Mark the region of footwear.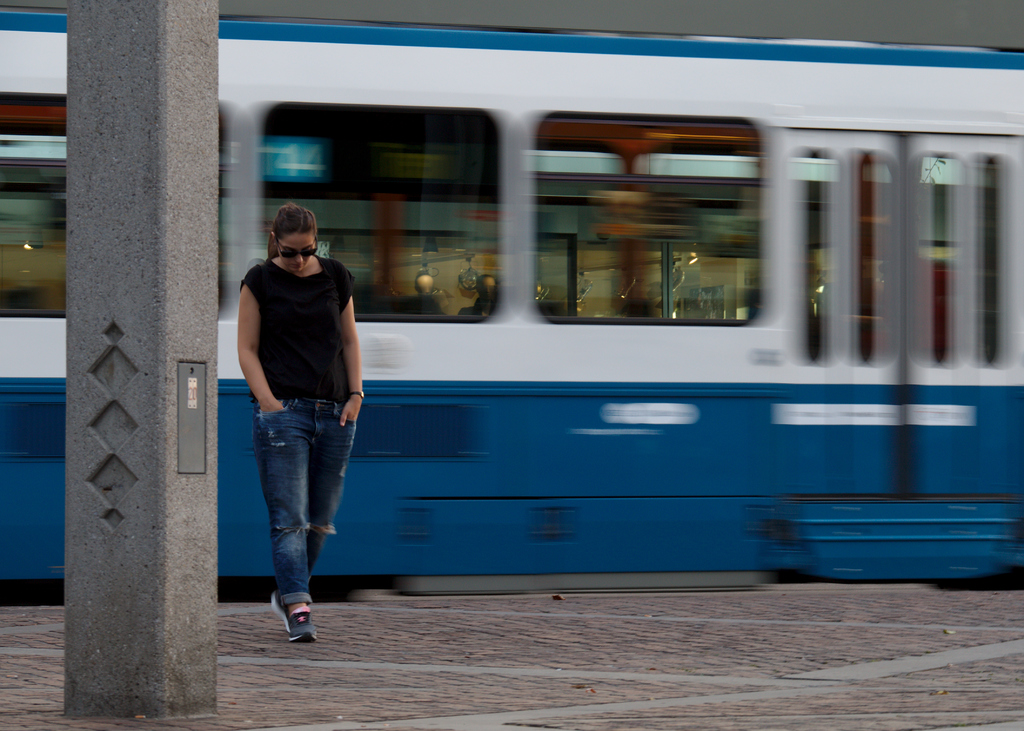
Region: locate(269, 591, 289, 630).
